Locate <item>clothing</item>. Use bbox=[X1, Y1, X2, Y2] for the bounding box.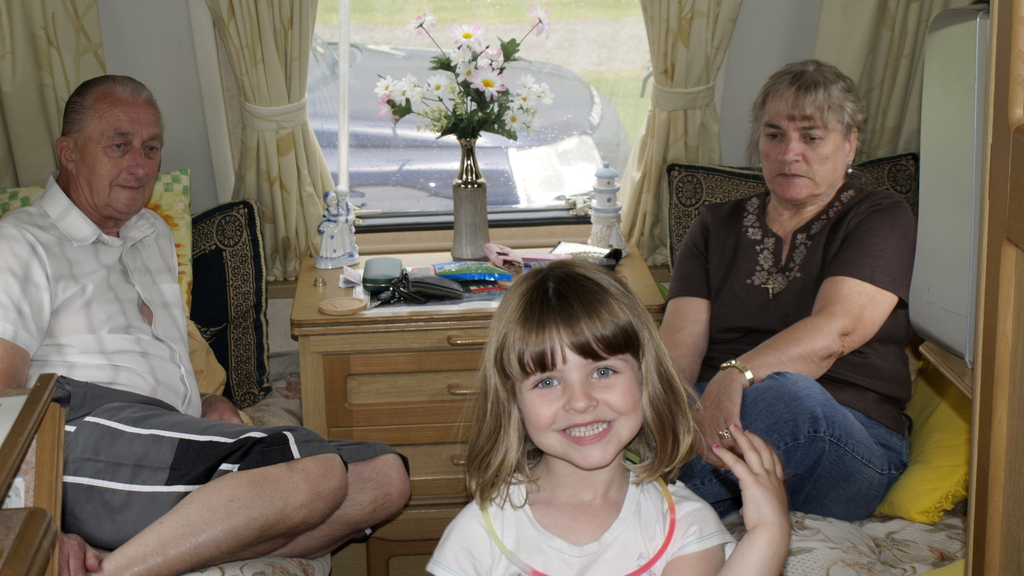
bbox=[422, 464, 739, 575].
